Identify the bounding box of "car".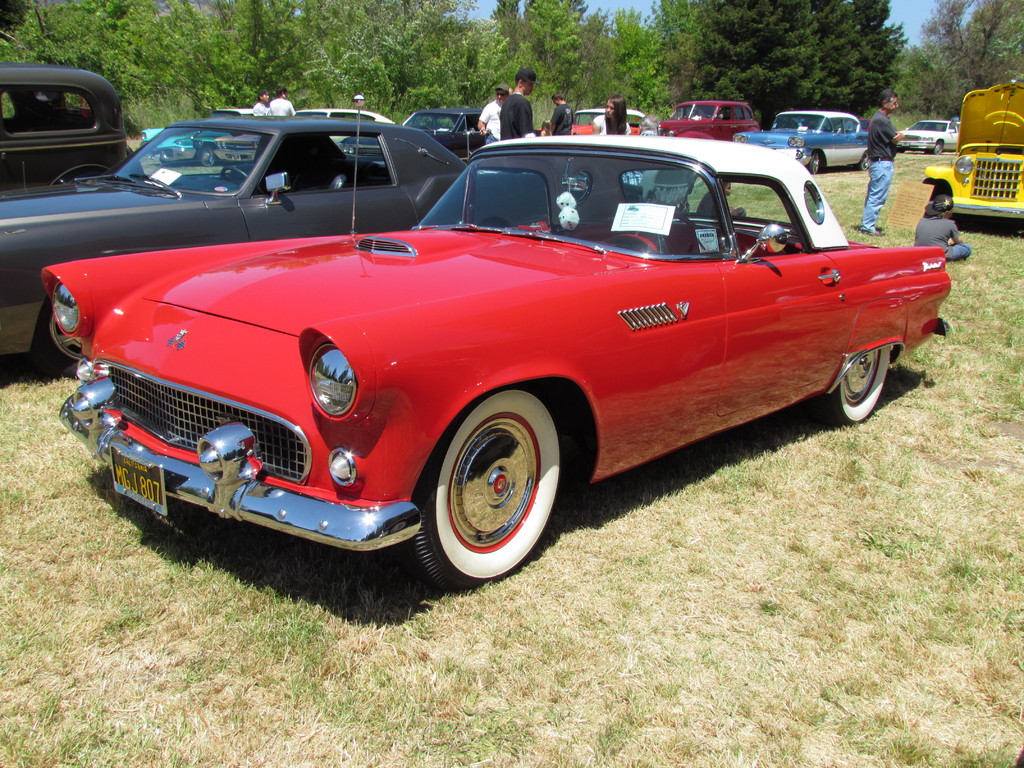
402 109 483 161.
